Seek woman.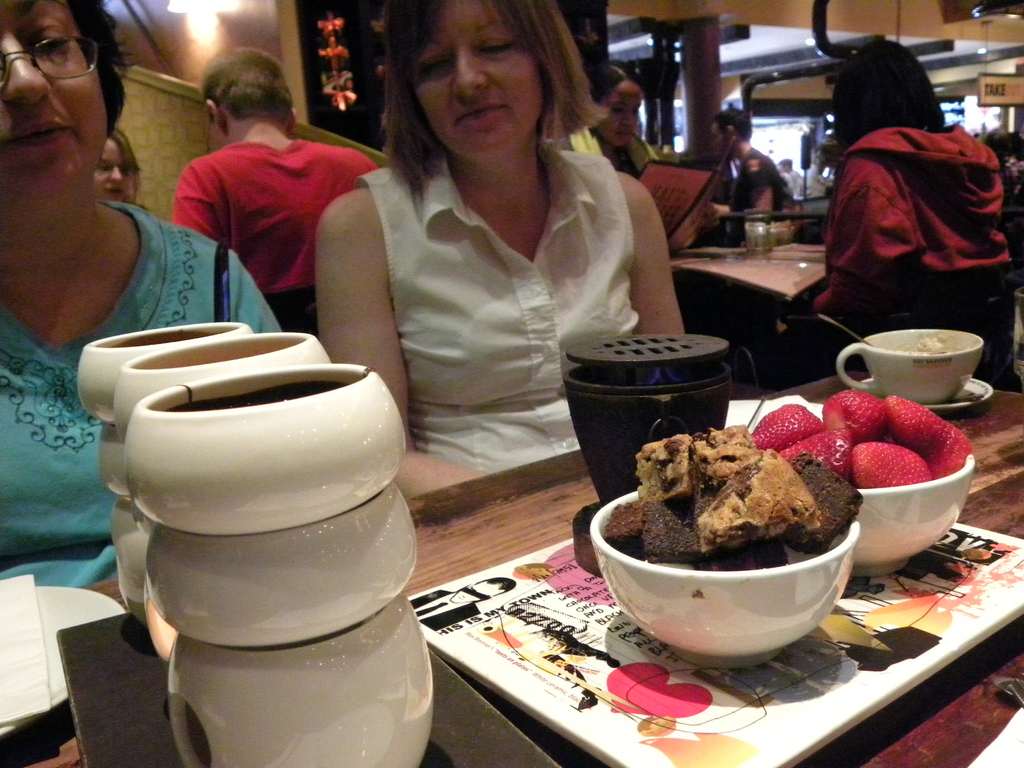
region(551, 60, 714, 252).
